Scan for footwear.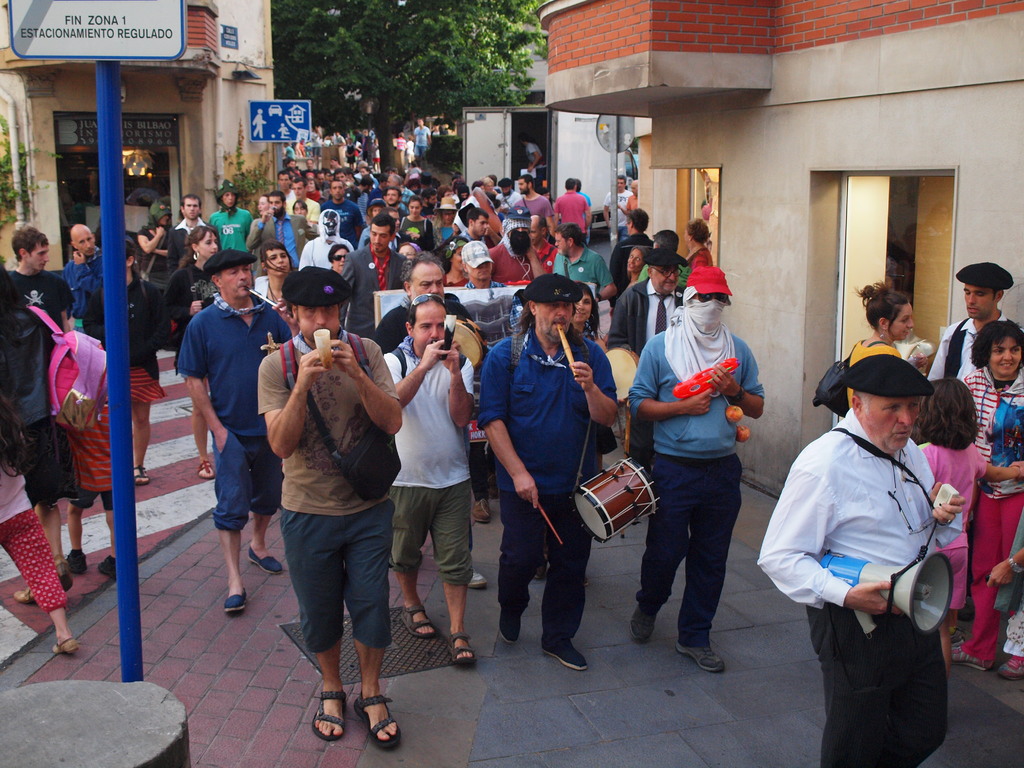
Scan result: Rect(133, 463, 149, 486).
